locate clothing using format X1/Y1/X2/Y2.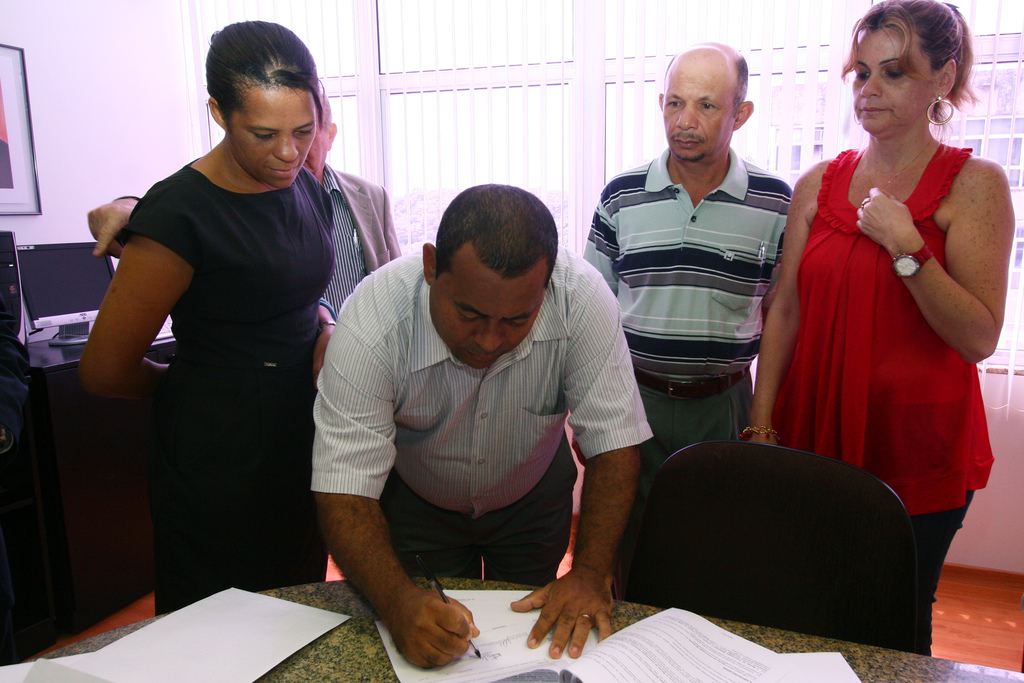
111/158/328/619.
